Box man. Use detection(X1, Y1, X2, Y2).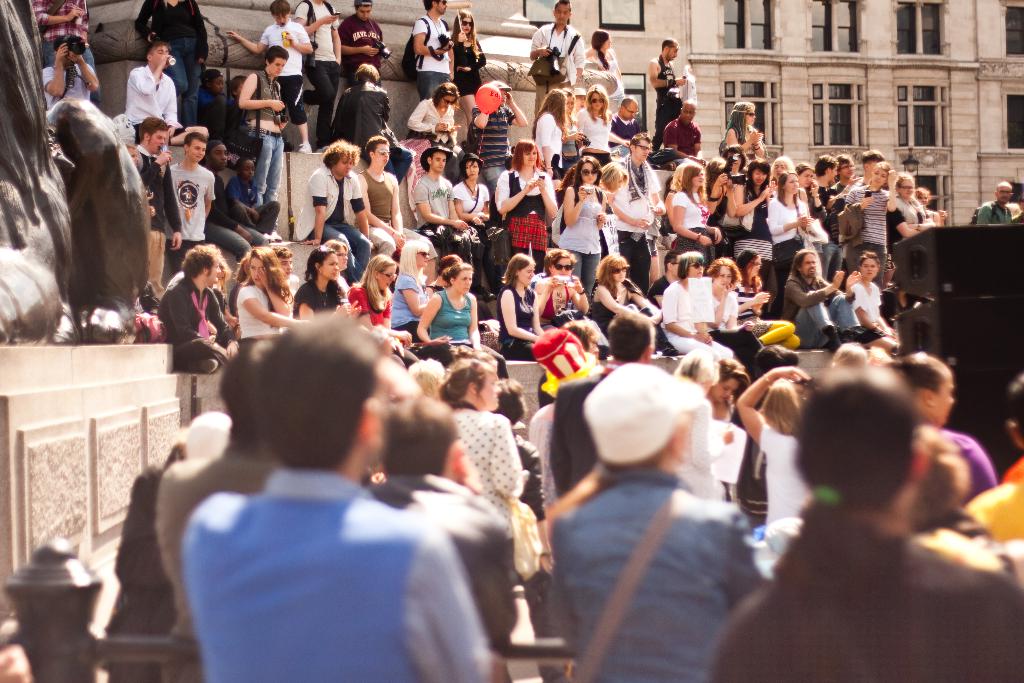
detection(842, 153, 886, 231).
